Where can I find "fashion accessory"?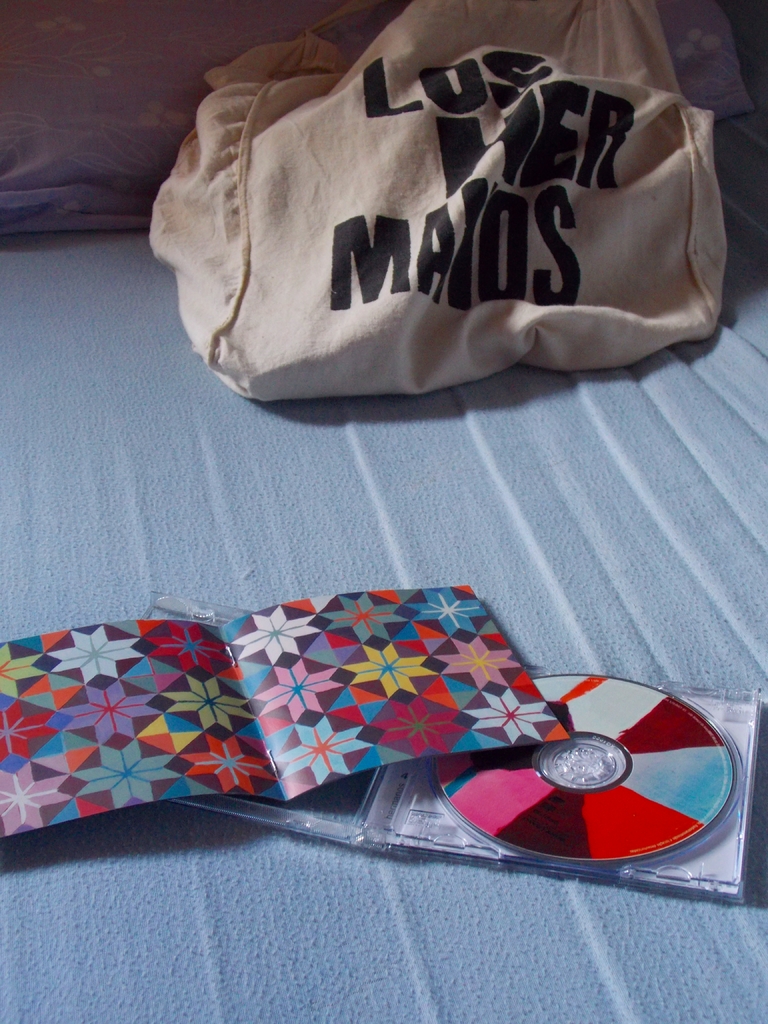
You can find it at (146,0,730,396).
